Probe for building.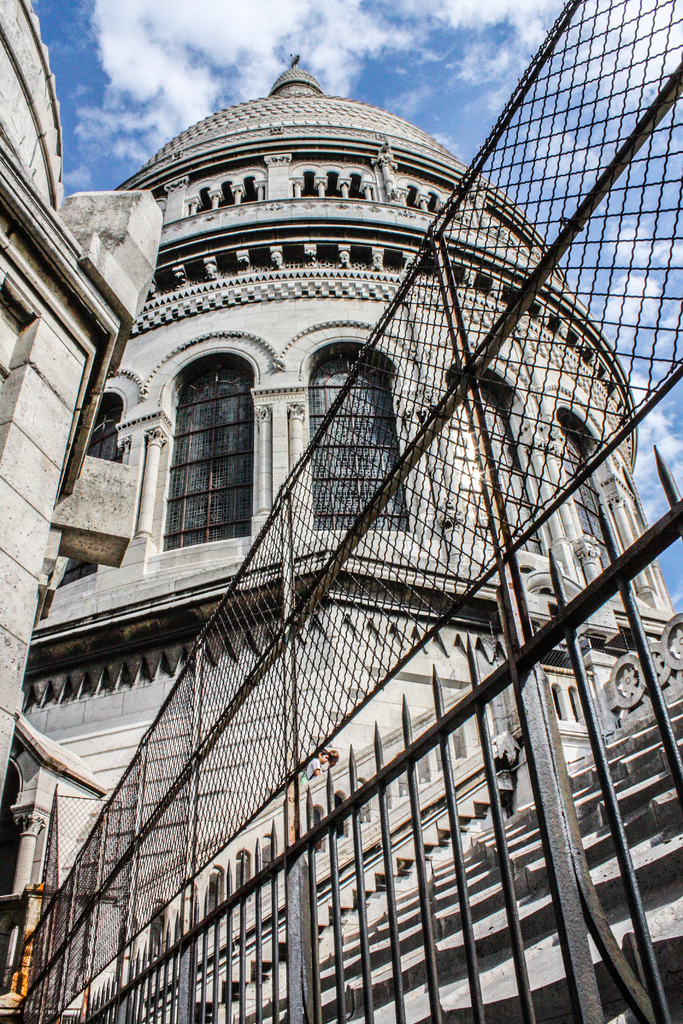
Probe result: 0:0:682:1023.
